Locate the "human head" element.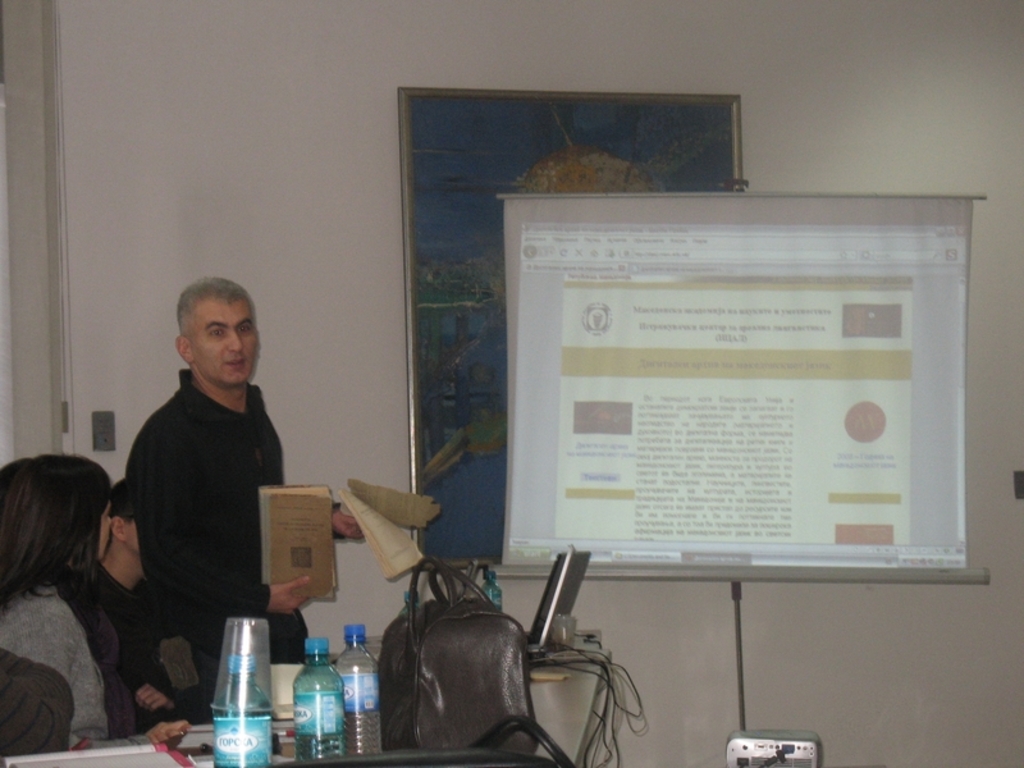
Element bbox: 157 275 259 397.
